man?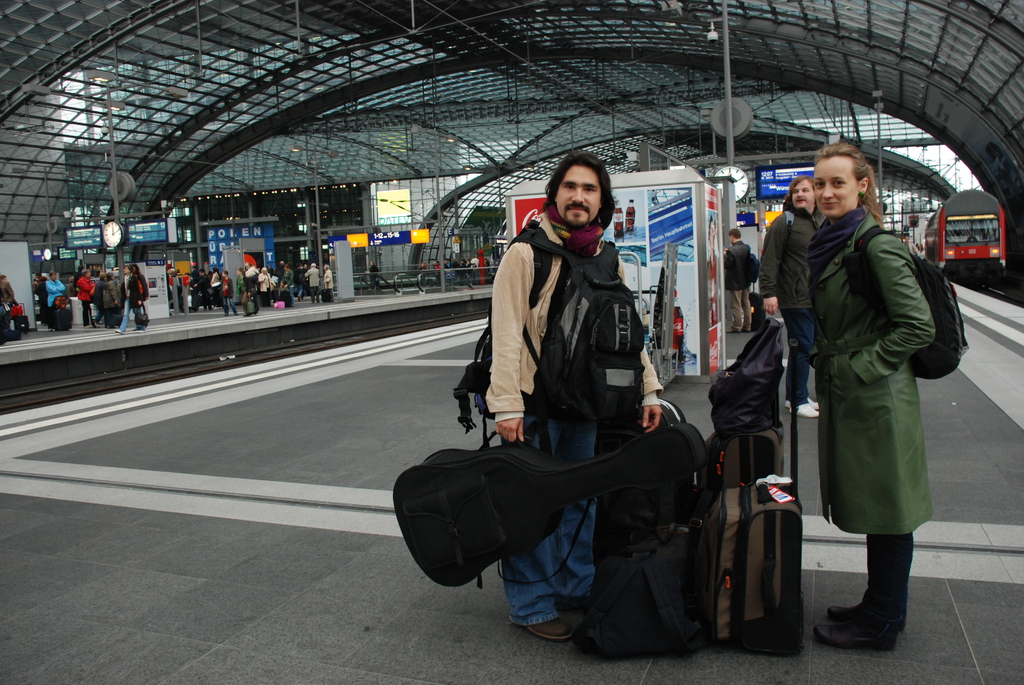
crop(761, 175, 828, 416)
